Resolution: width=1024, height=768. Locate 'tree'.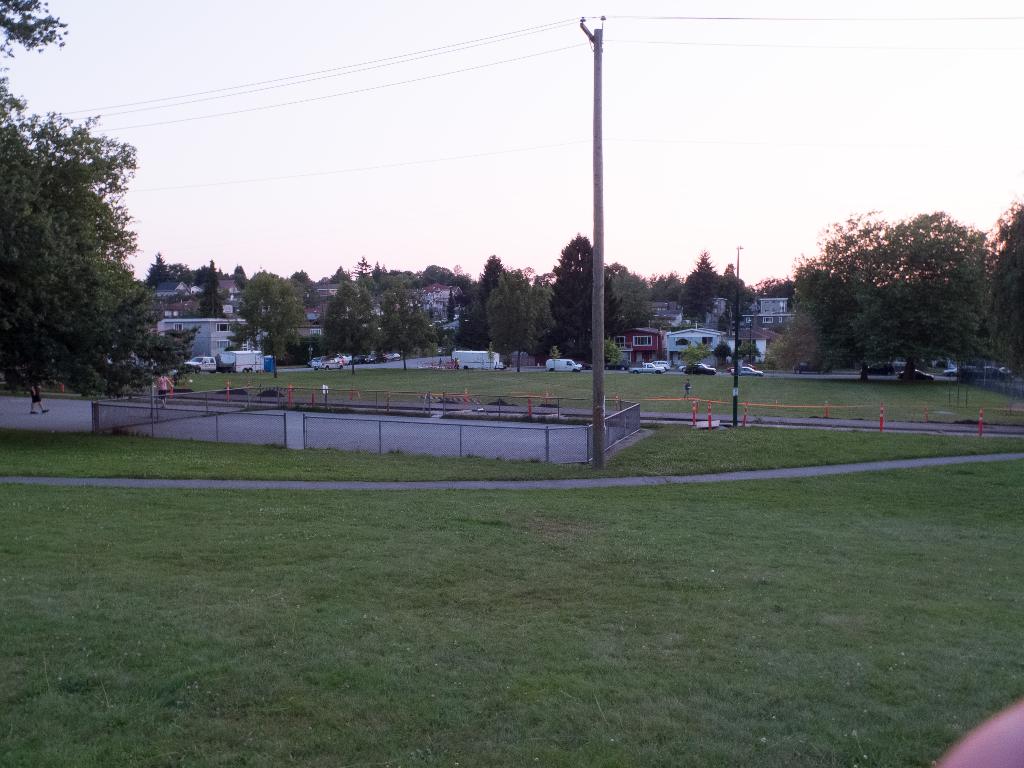
locate(764, 272, 796, 300).
